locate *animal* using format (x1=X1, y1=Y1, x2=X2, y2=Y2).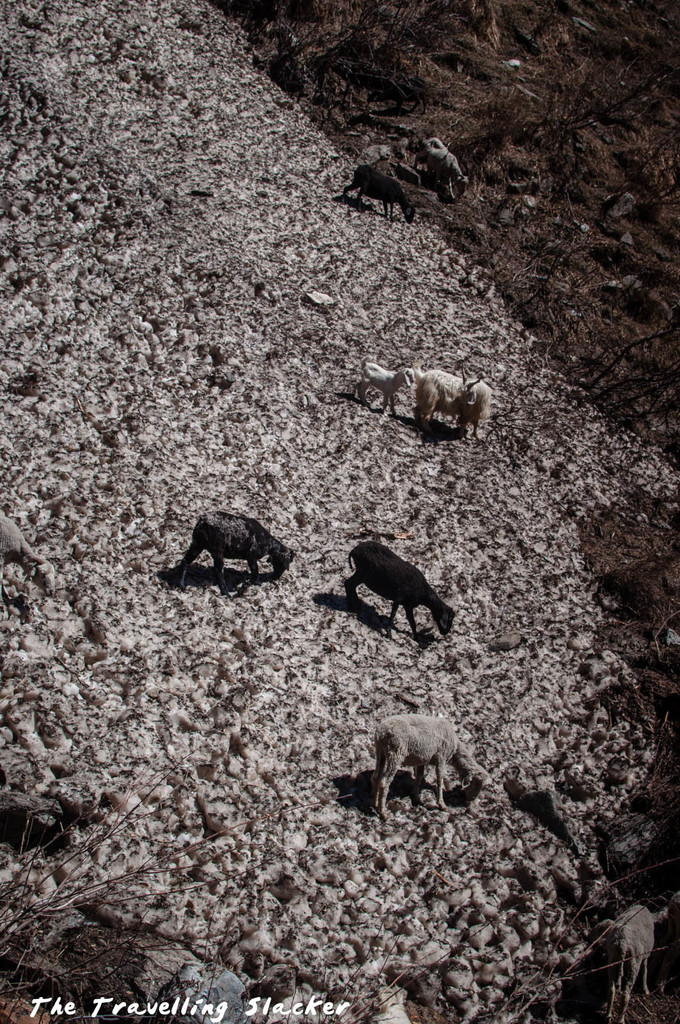
(x1=405, y1=369, x2=482, y2=433).
